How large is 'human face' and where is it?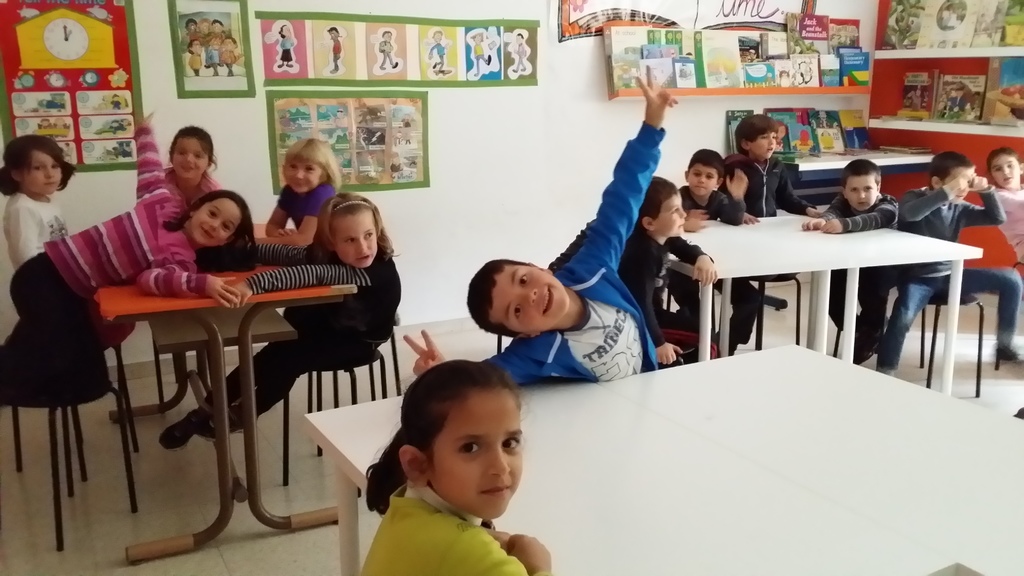
Bounding box: pyautogui.locateOnScreen(330, 209, 374, 268).
